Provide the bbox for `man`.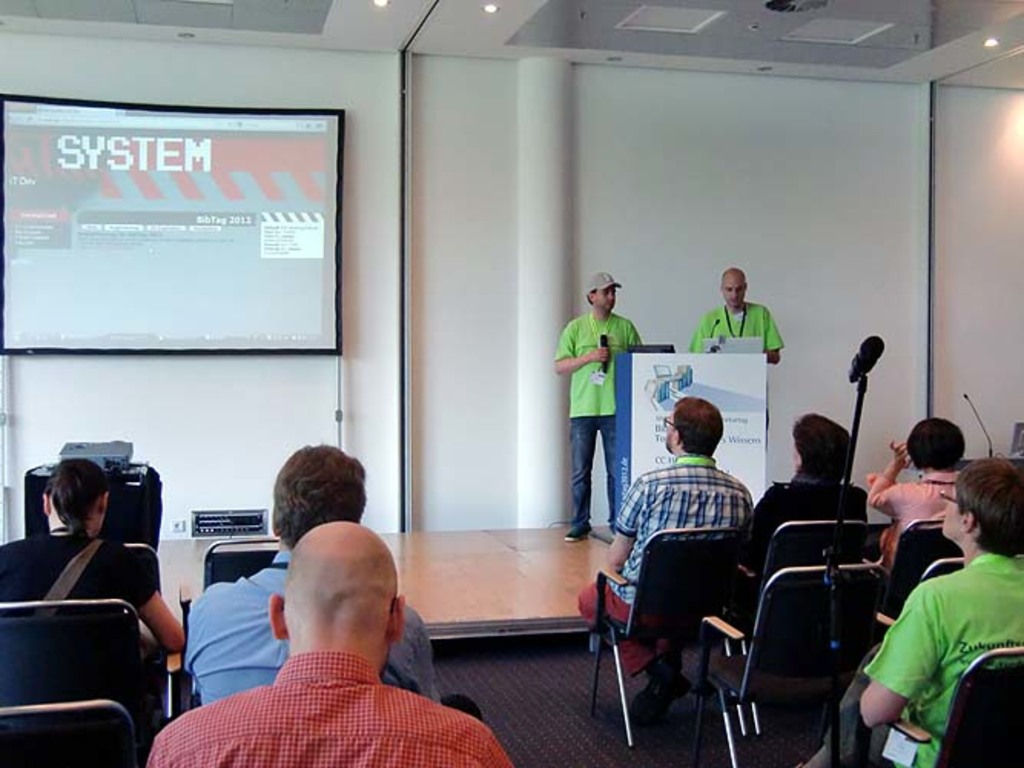
box=[574, 395, 751, 694].
